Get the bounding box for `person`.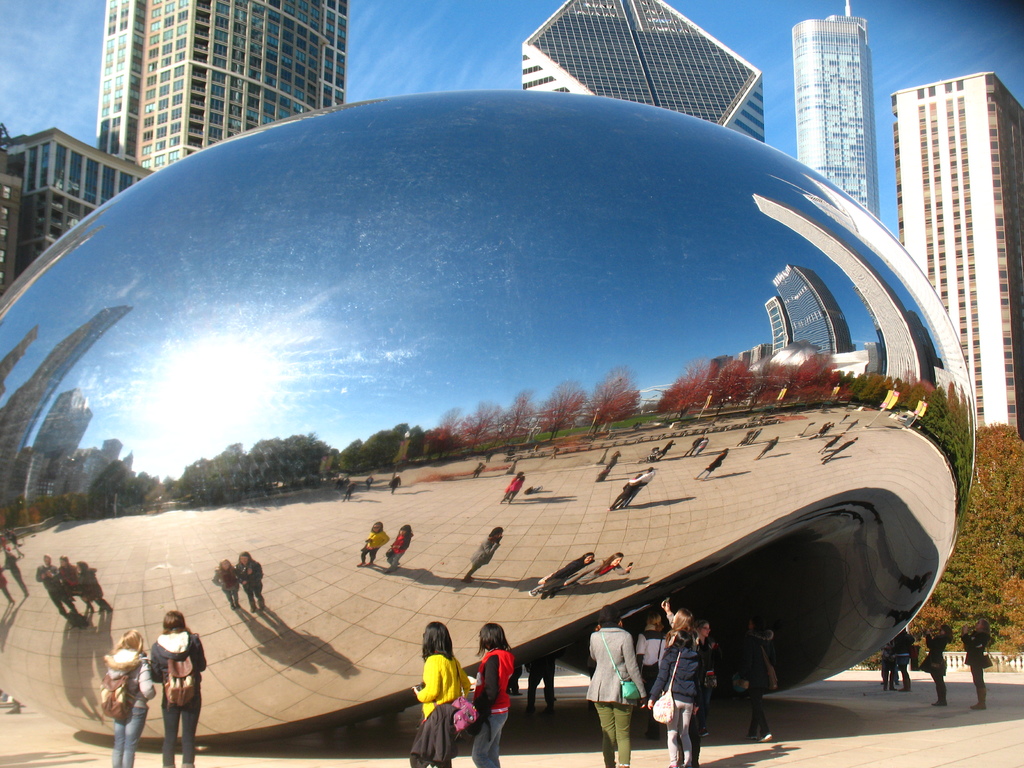
(x1=525, y1=654, x2=563, y2=710).
